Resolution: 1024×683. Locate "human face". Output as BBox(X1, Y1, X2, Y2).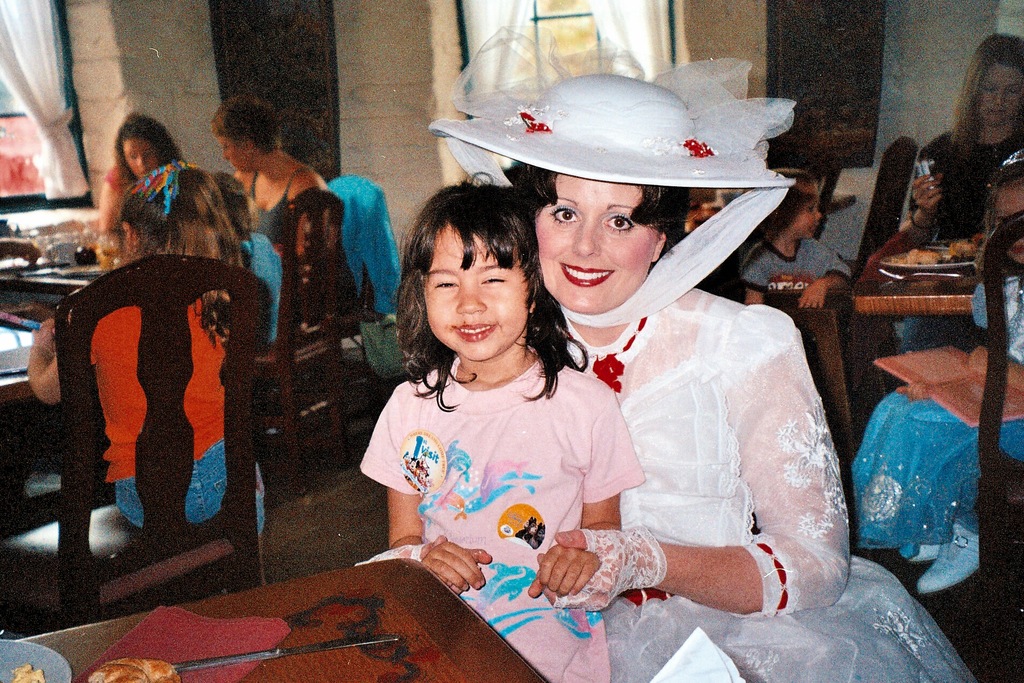
BBox(531, 177, 662, 317).
